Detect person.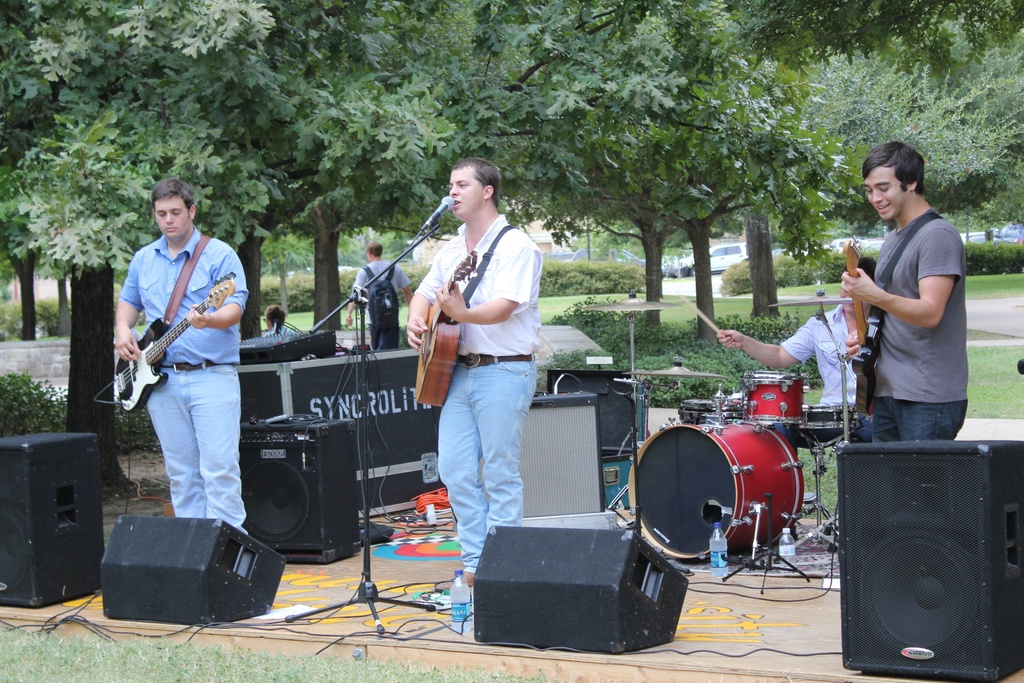
Detected at left=409, top=161, right=547, bottom=605.
